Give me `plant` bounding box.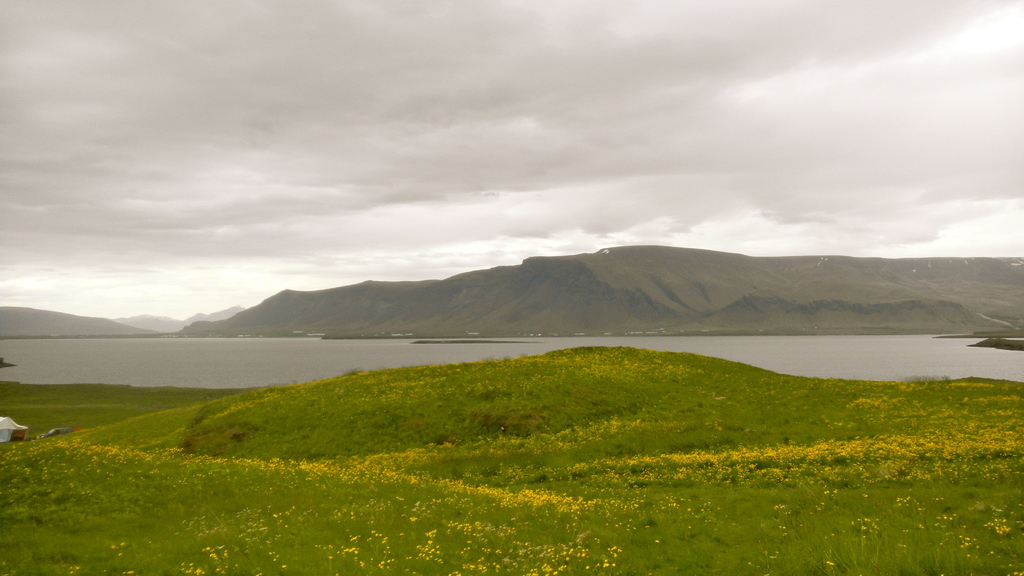
<bbox>522, 485, 562, 538</bbox>.
